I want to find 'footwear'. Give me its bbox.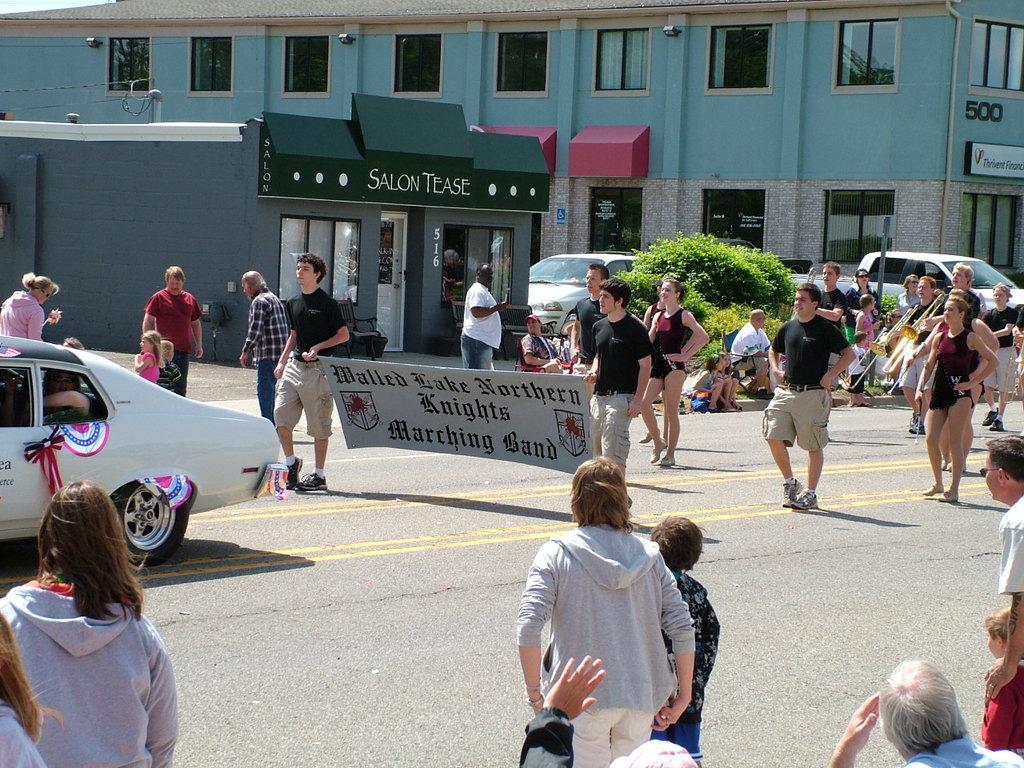
(x1=783, y1=478, x2=803, y2=506).
